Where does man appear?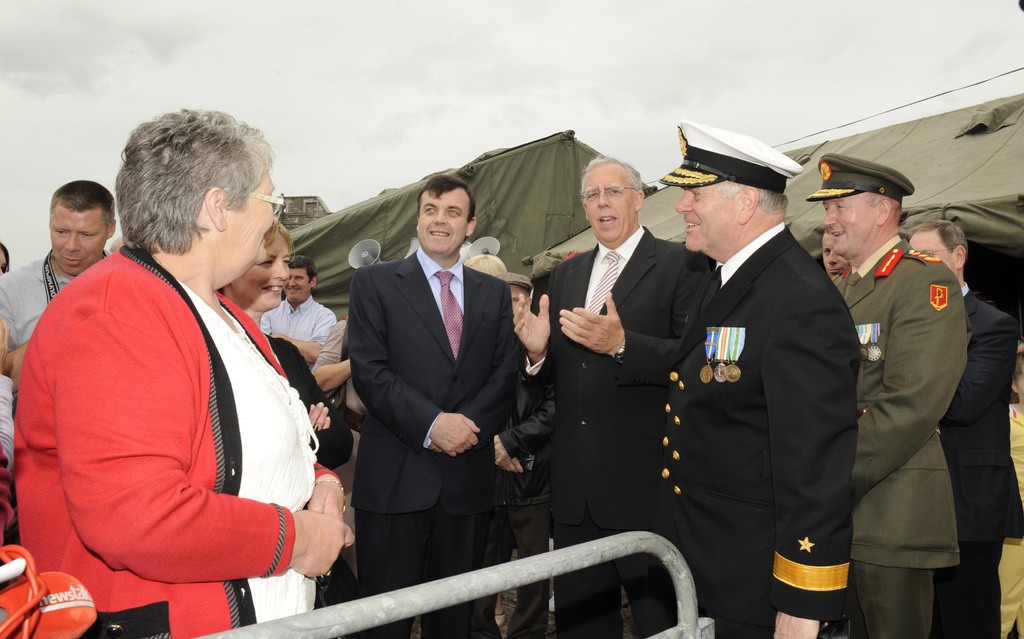
Appears at select_region(0, 177, 124, 481).
